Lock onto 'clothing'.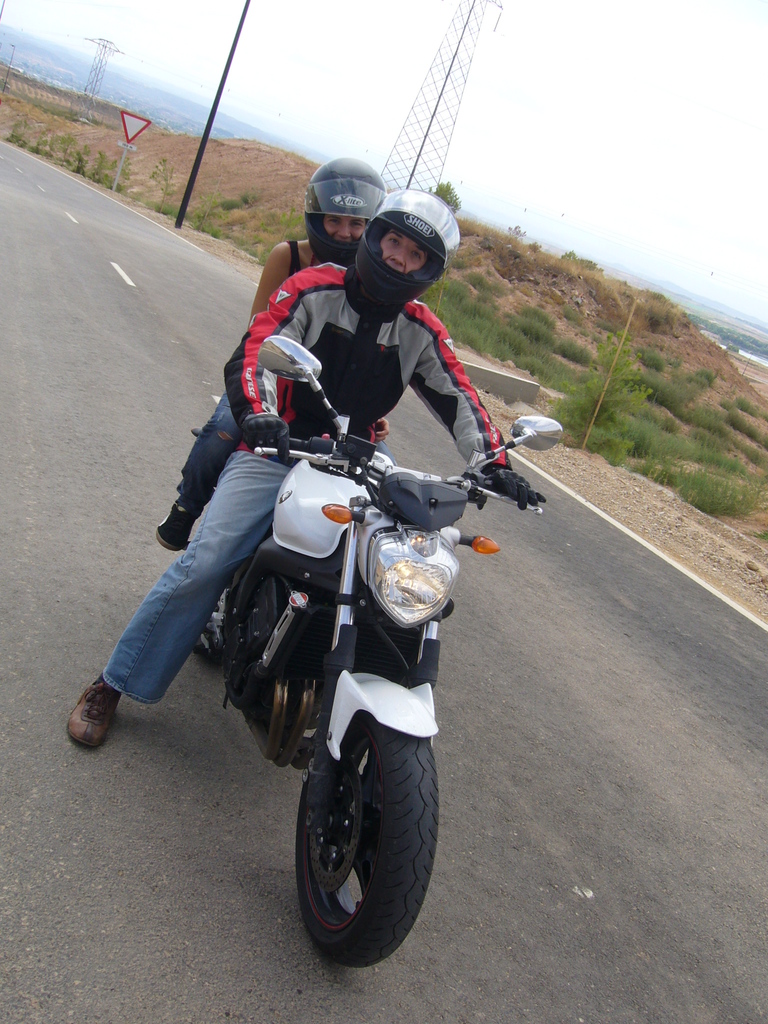
Locked: 115,283,518,705.
